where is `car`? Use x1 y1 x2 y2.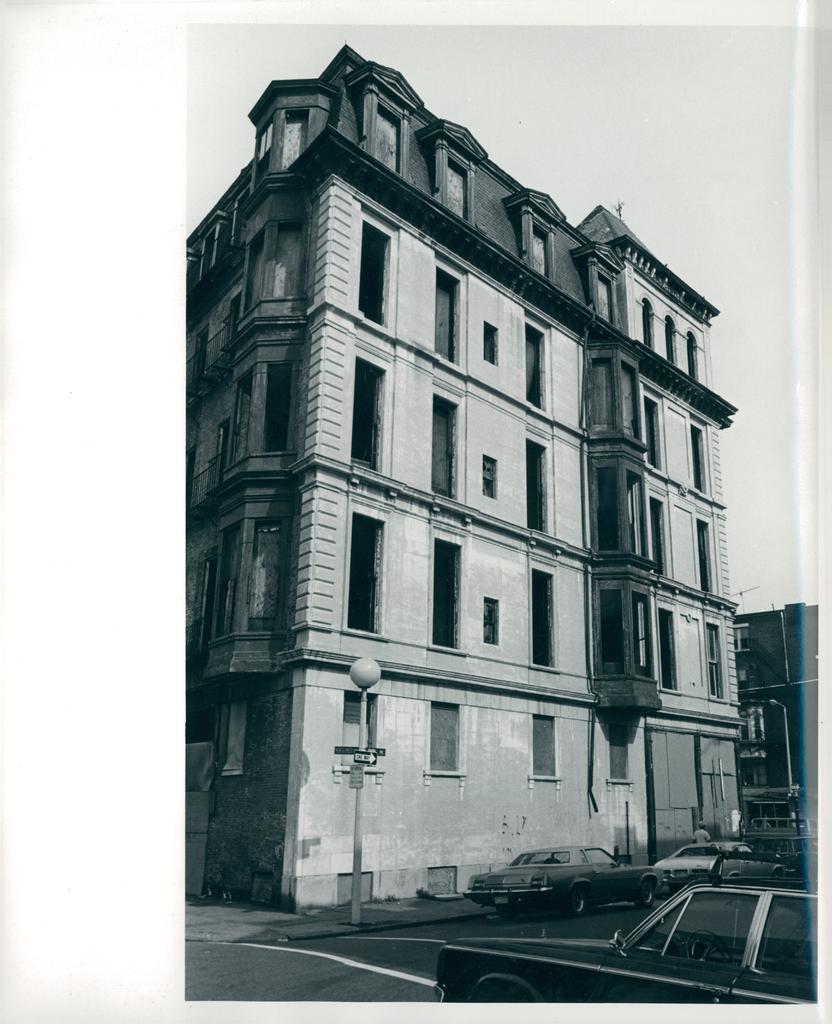
433 884 818 1004.
